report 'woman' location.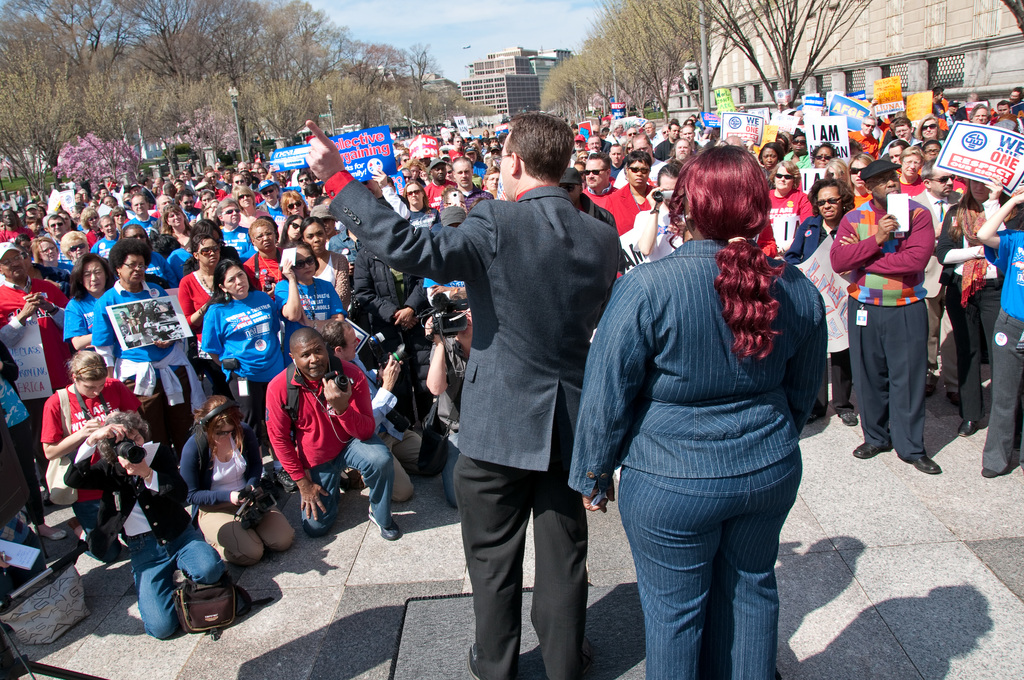
Report: <region>484, 165, 501, 198</region>.
